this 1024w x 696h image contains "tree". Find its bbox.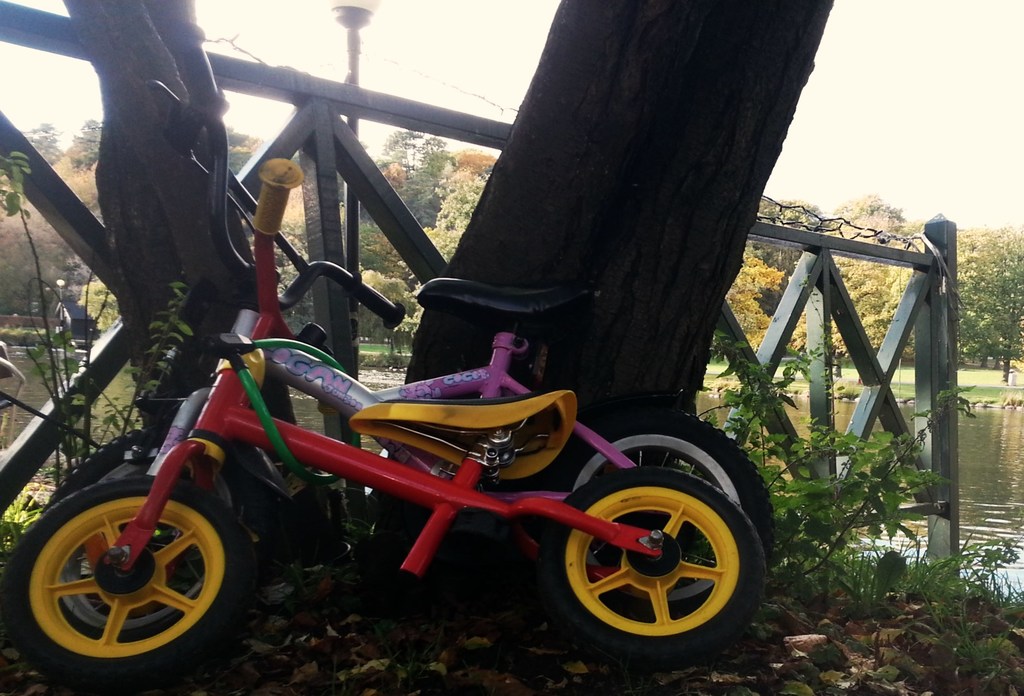
box=[816, 190, 929, 383].
